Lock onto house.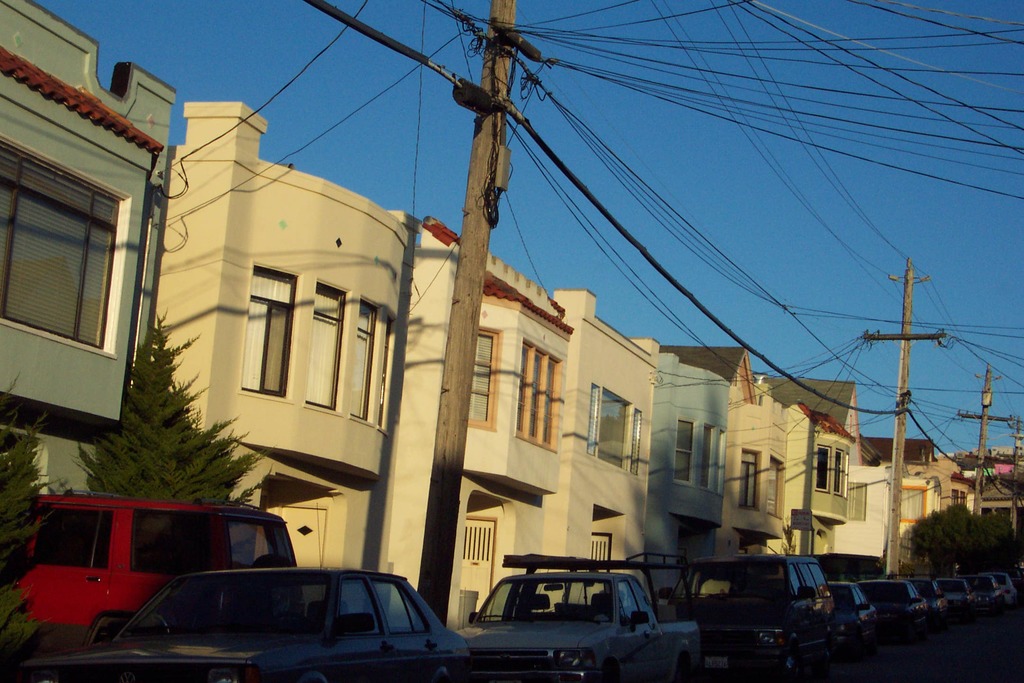
Locked: [0,26,210,526].
